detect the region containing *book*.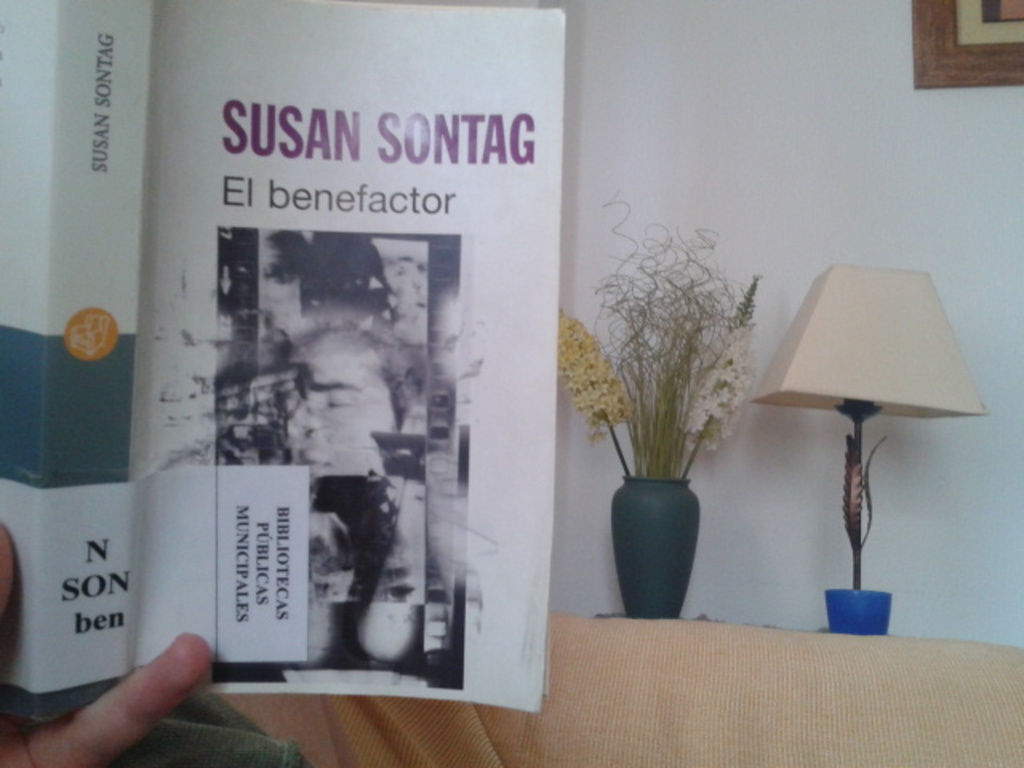
bbox(0, 0, 547, 712).
